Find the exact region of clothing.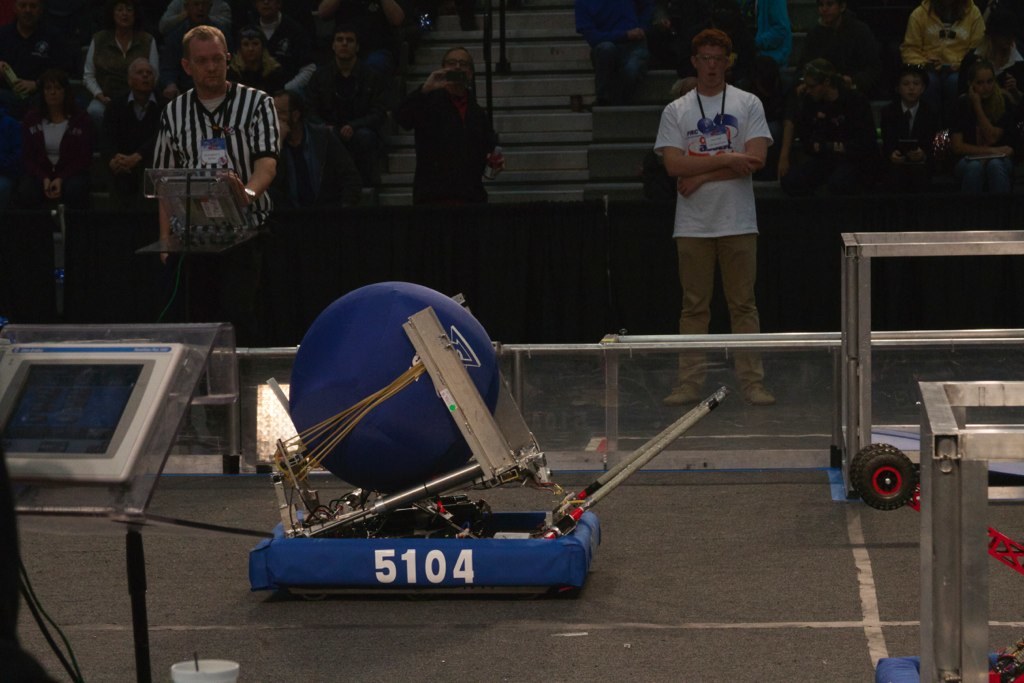
Exact region: BBox(884, 91, 944, 151).
